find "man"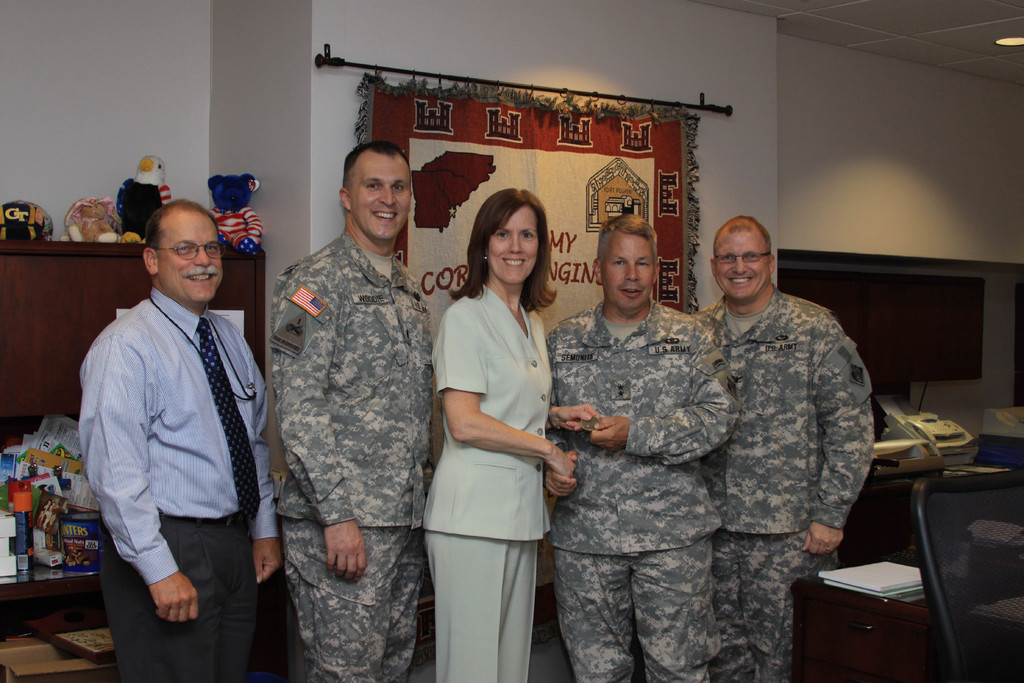
[x1=65, y1=149, x2=273, y2=682]
